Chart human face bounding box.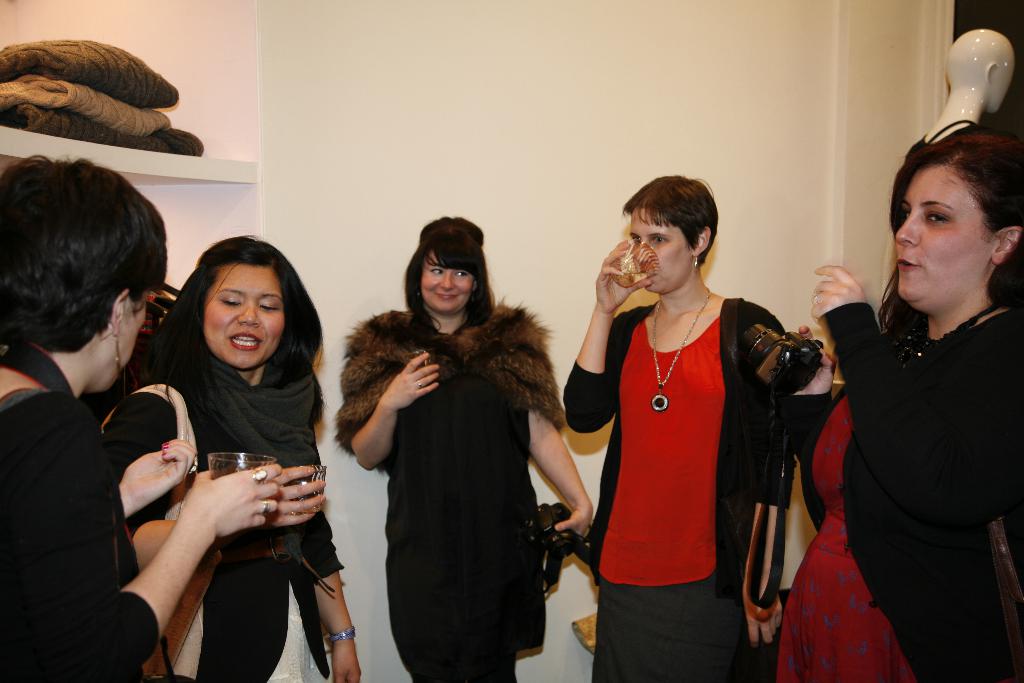
Charted: crop(624, 201, 691, 298).
